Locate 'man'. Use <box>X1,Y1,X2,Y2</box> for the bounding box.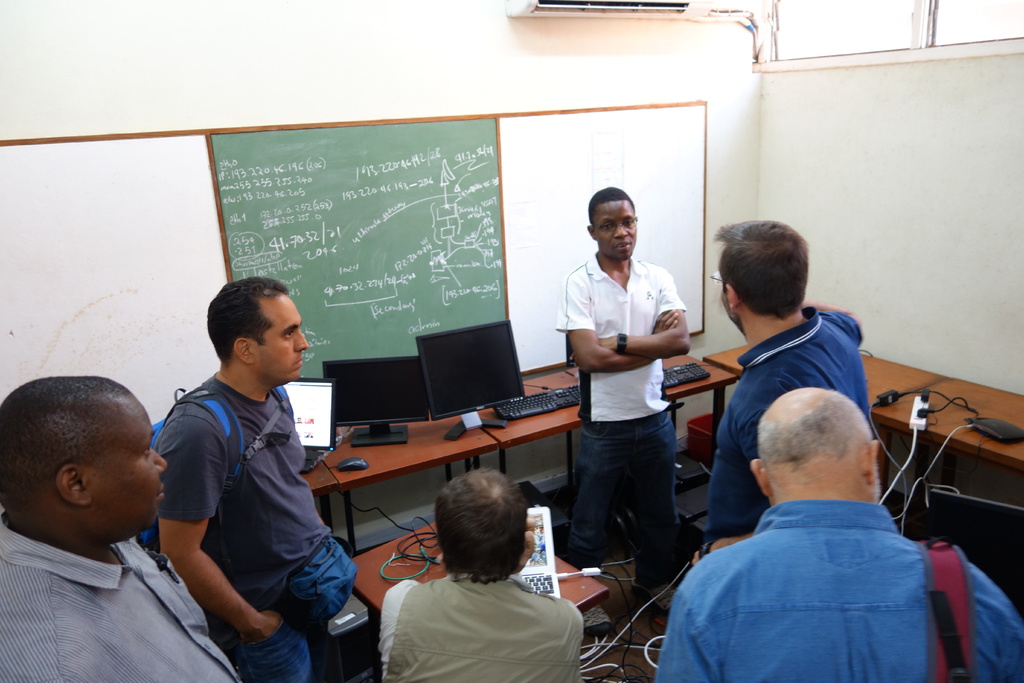
<box>374,467,585,682</box>.
